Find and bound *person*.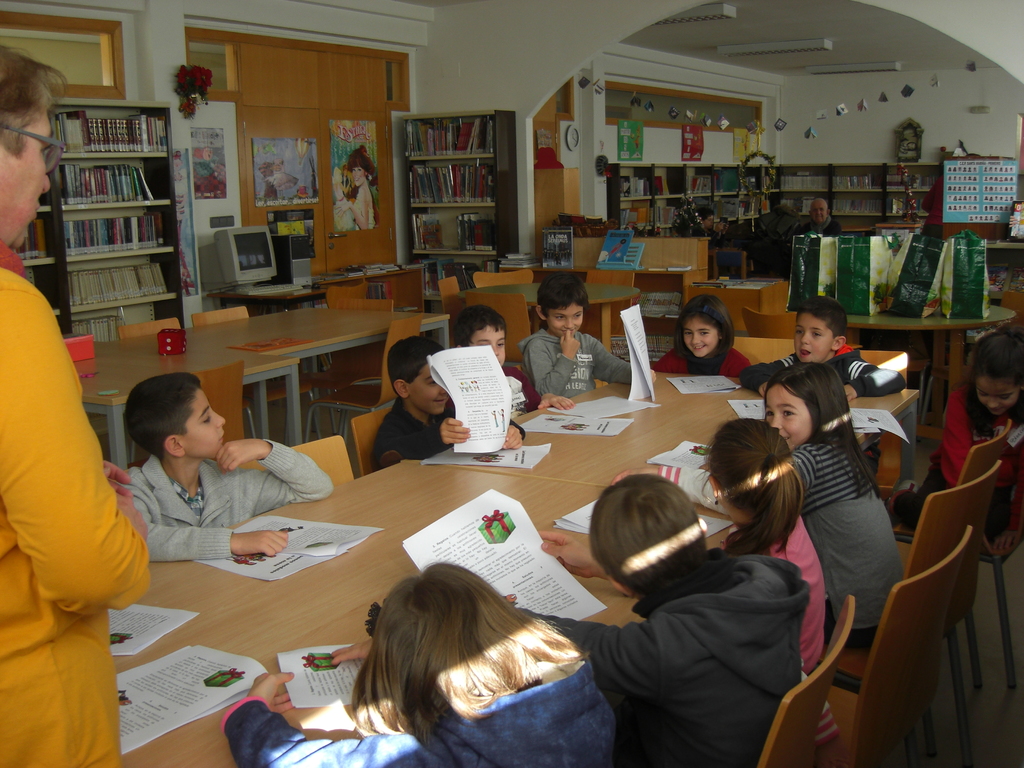
Bound: (740,291,909,406).
